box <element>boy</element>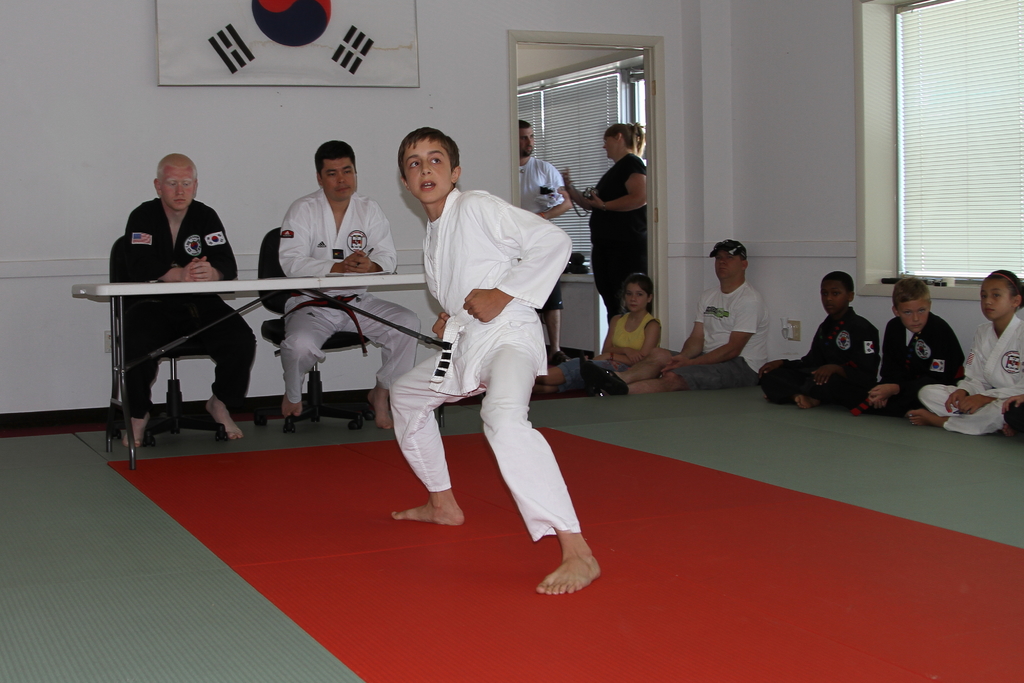
{"left": 760, "top": 272, "right": 881, "bottom": 410}
